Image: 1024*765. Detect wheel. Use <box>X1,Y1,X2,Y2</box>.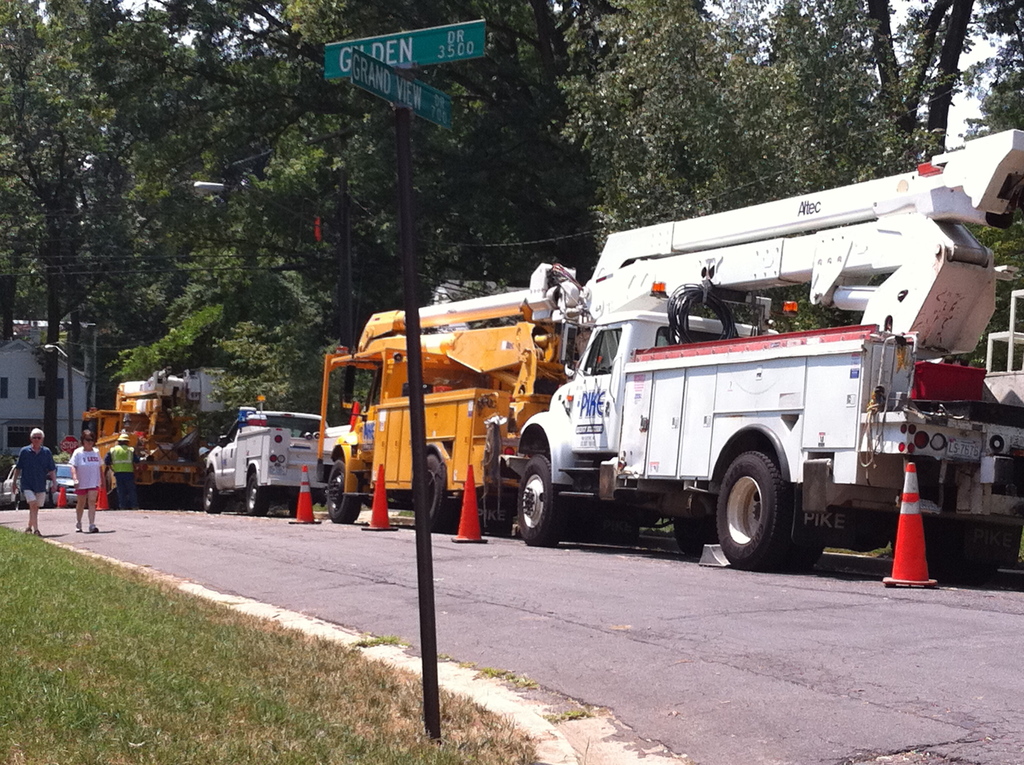
<box>246,473,273,514</box>.
